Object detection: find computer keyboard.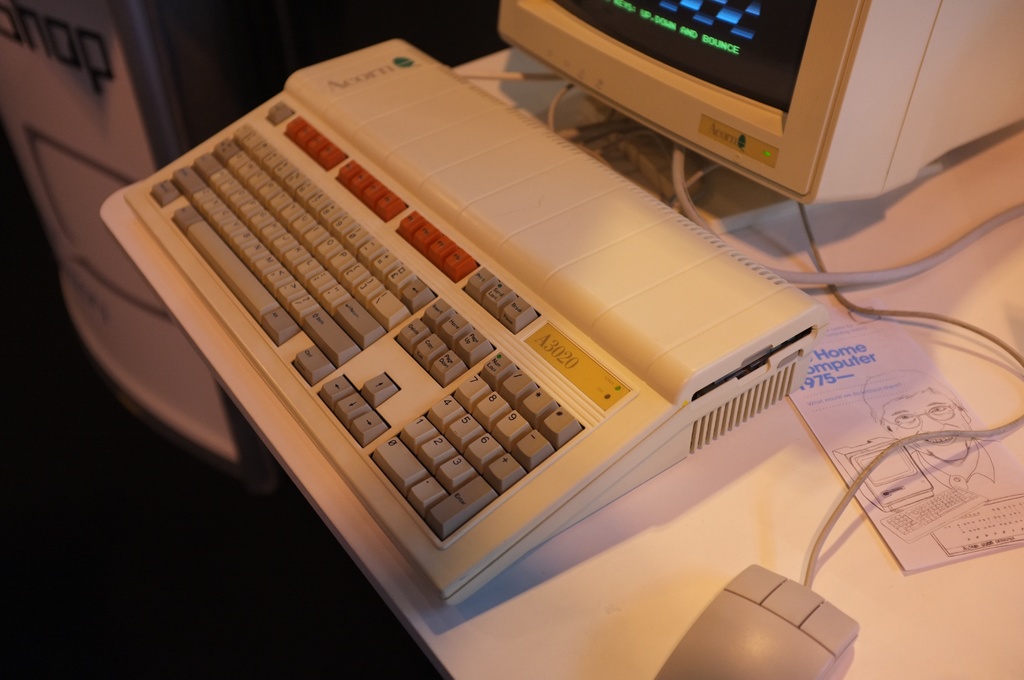
{"x1": 98, "y1": 35, "x2": 836, "y2": 606}.
